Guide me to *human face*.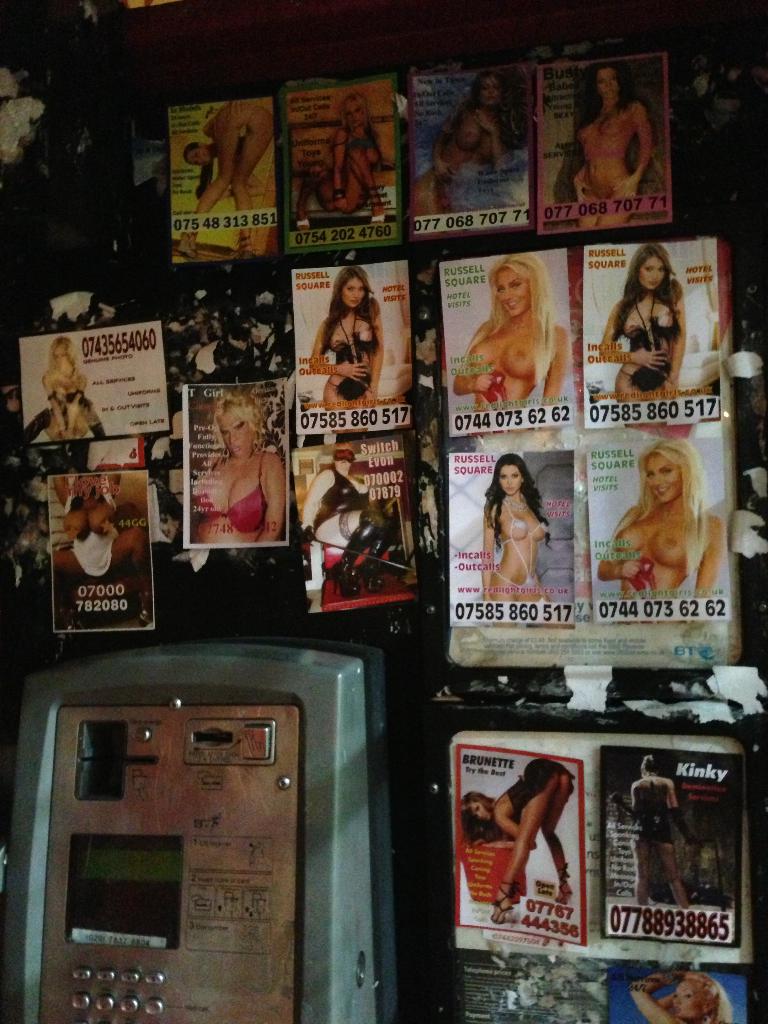
Guidance: (left=462, top=798, right=493, bottom=821).
